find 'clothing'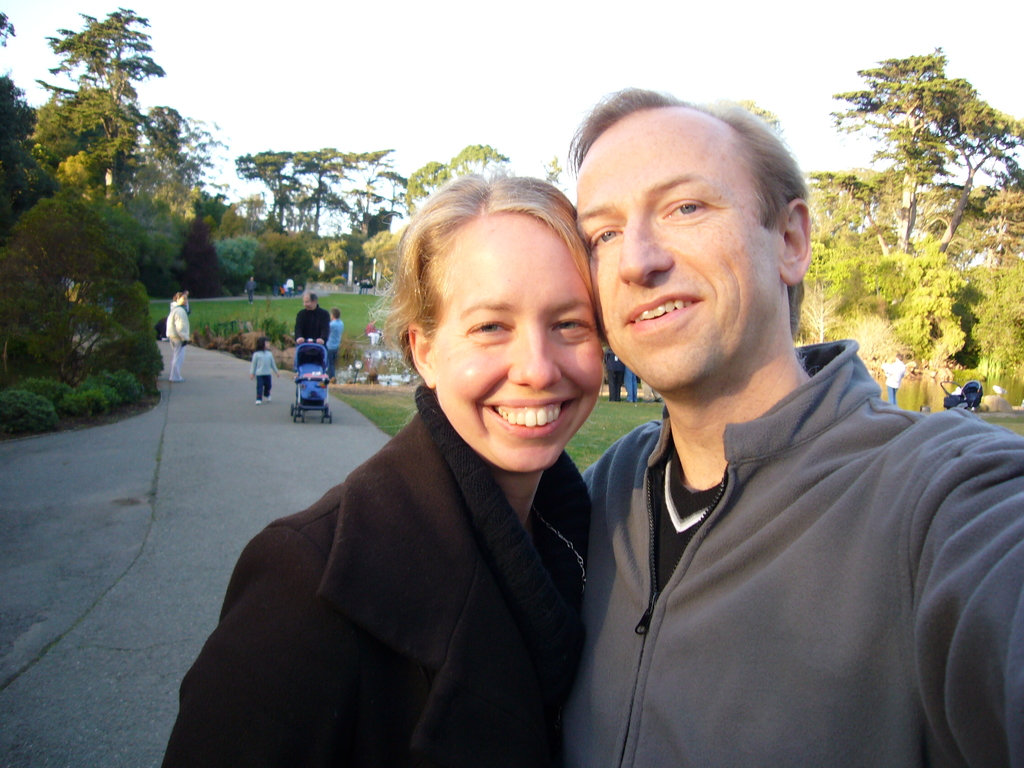
rect(321, 310, 344, 360)
